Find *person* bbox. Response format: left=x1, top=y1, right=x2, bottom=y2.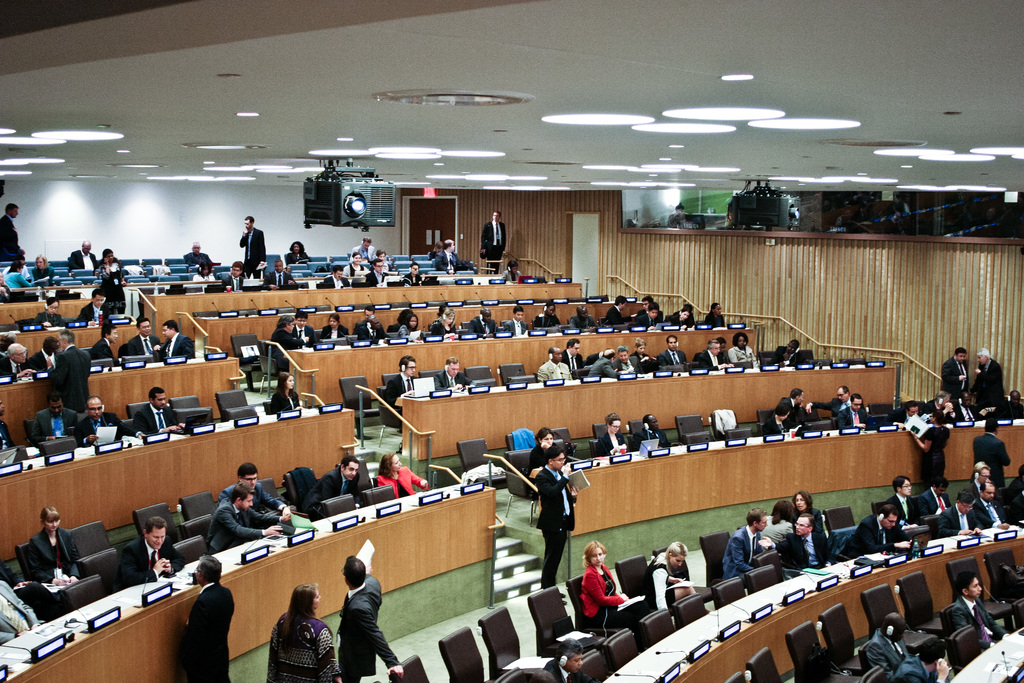
left=500, top=258, right=524, bottom=290.
